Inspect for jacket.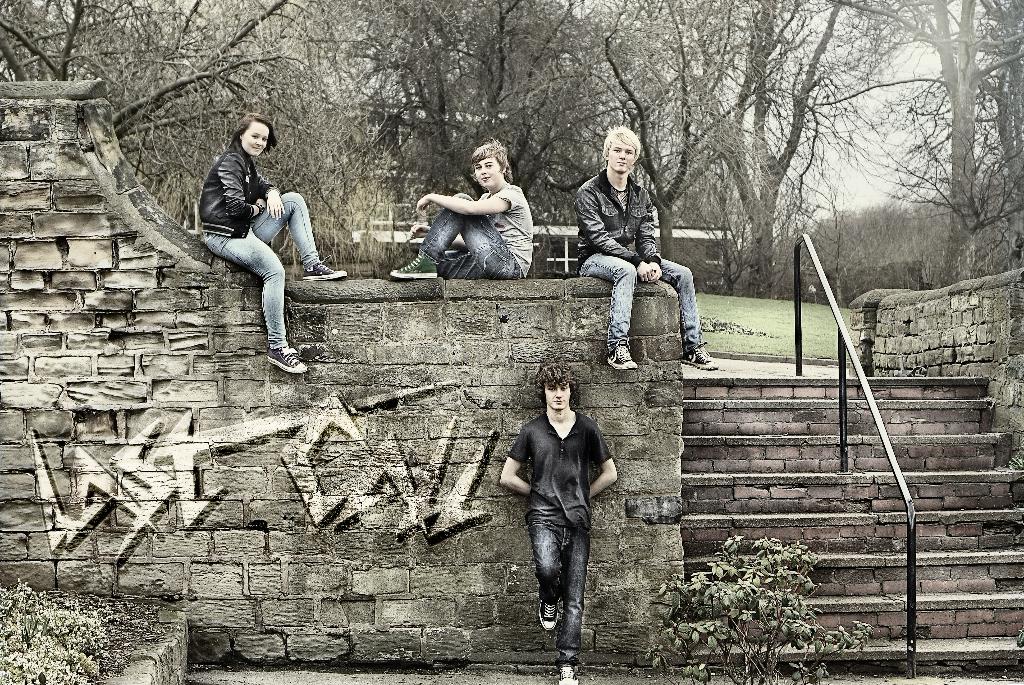
Inspection: (left=572, top=169, right=659, bottom=267).
